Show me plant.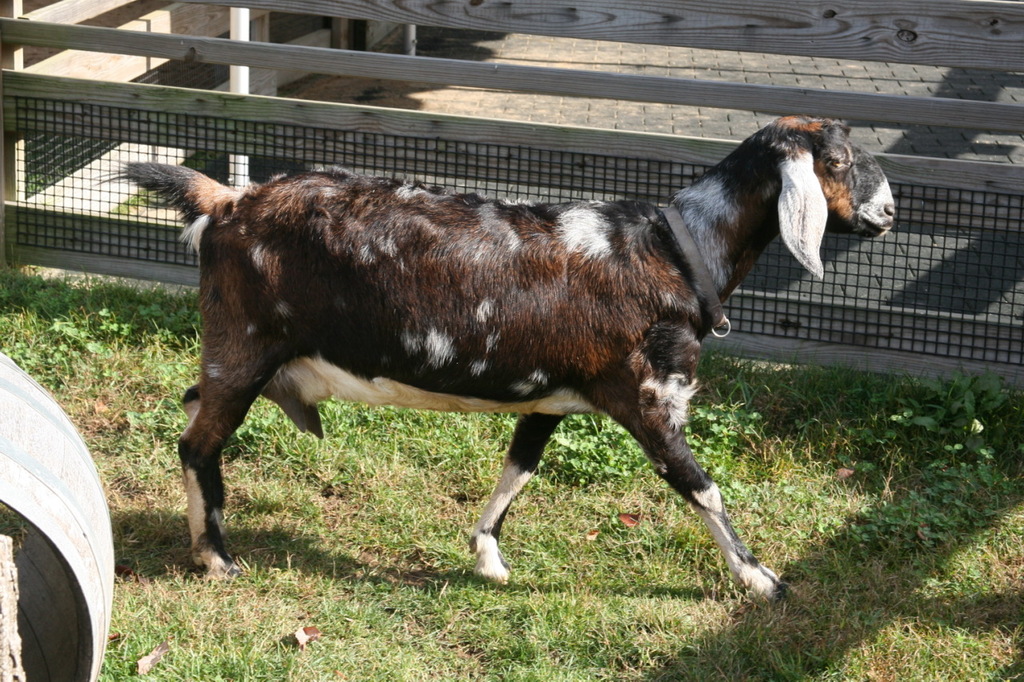
plant is here: [778, 345, 893, 504].
